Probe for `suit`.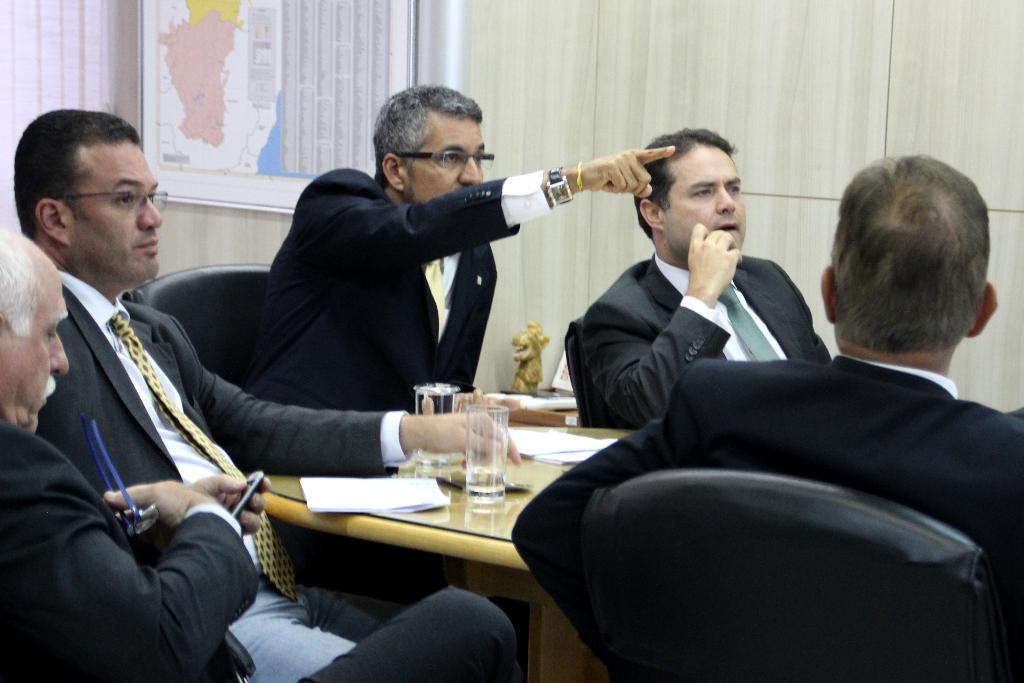
Probe result: locate(570, 252, 833, 427).
